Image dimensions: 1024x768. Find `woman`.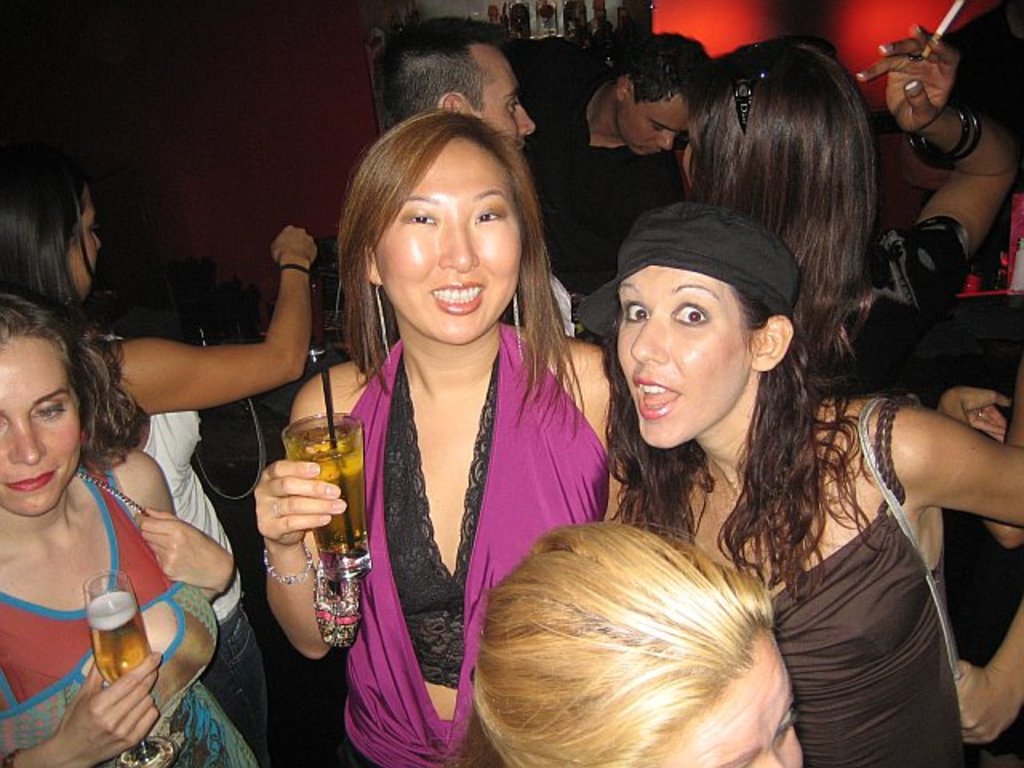
crop(602, 266, 1022, 766).
